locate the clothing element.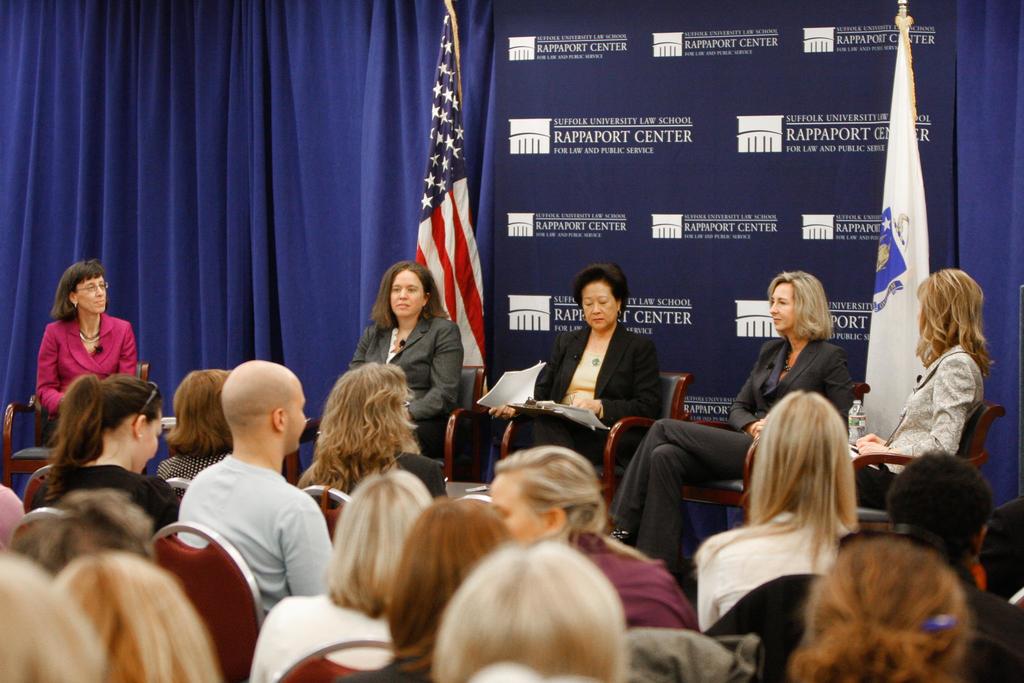
Element bbox: (x1=29, y1=461, x2=182, y2=529).
